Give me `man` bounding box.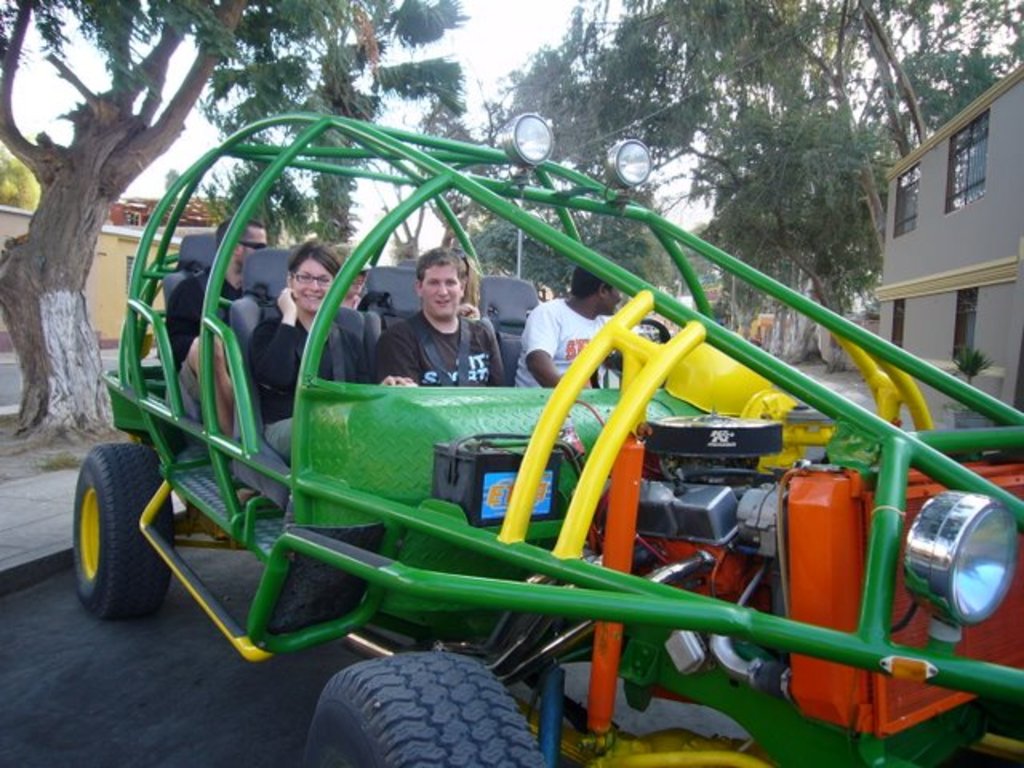
162:221:283:434.
